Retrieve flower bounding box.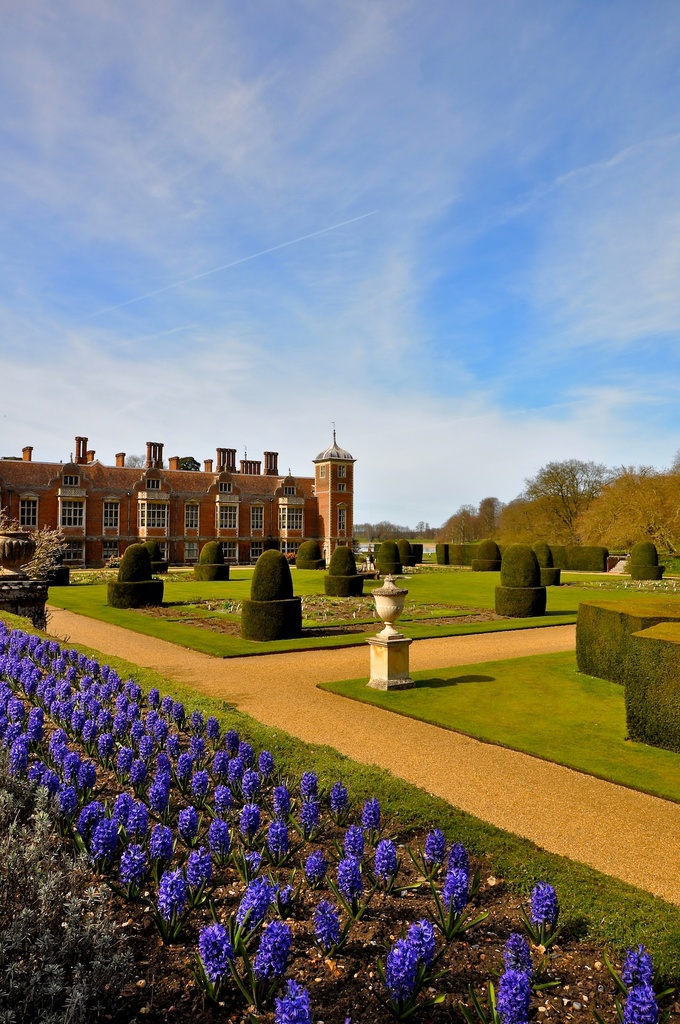
Bounding box: 330,855,366,902.
